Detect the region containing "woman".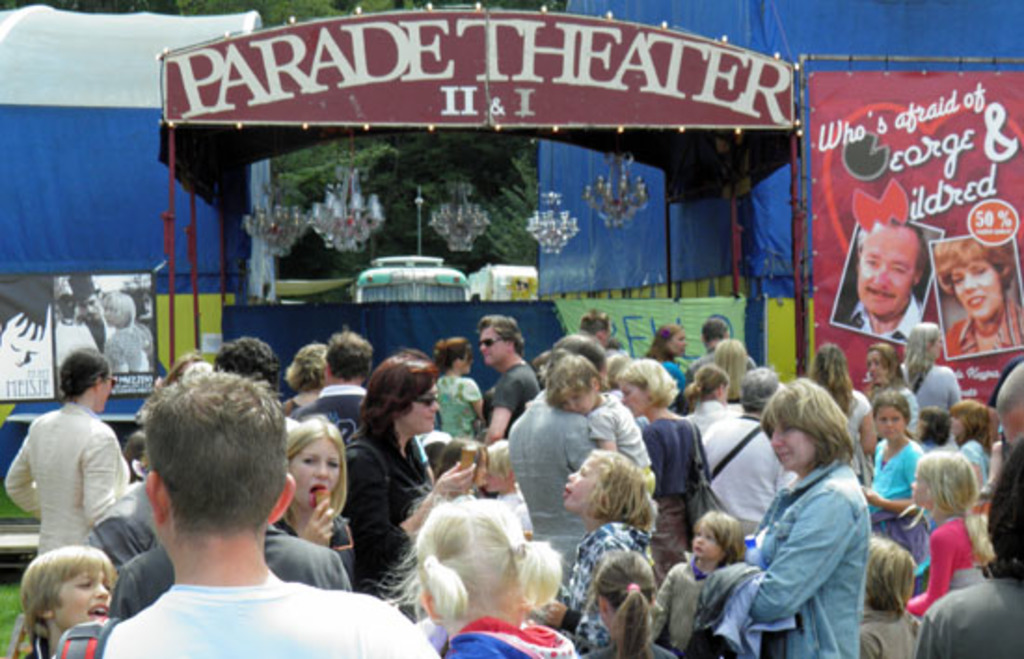
[112,292,153,378].
